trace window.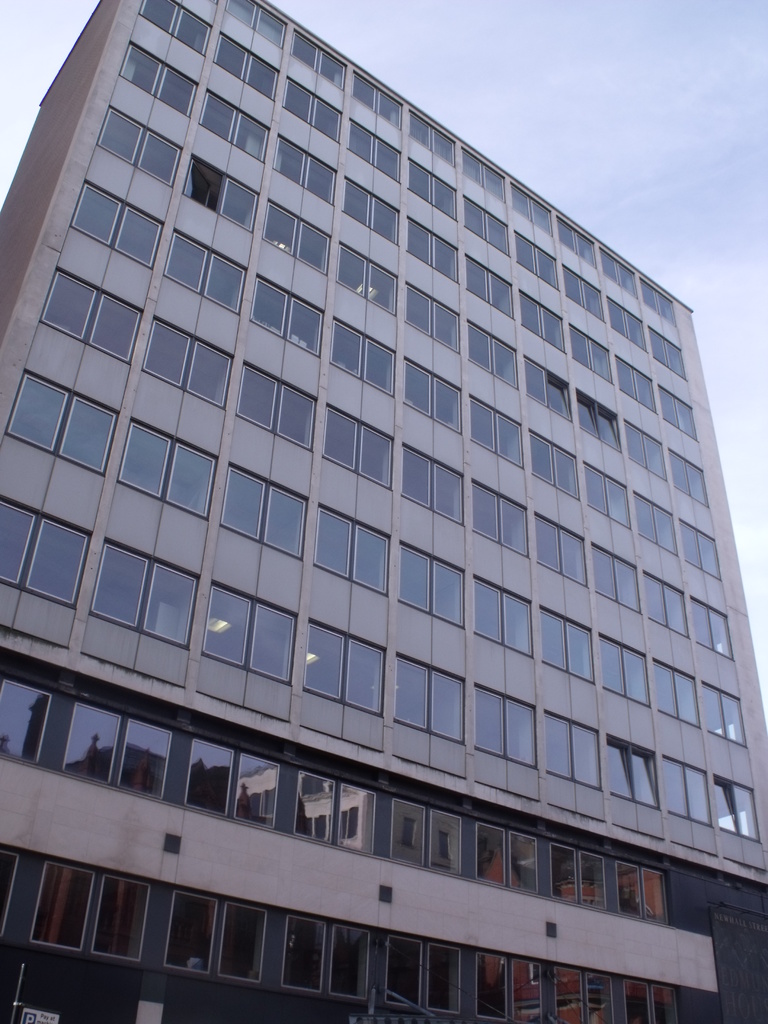
Traced to <region>424, 808, 466, 877</region>.
